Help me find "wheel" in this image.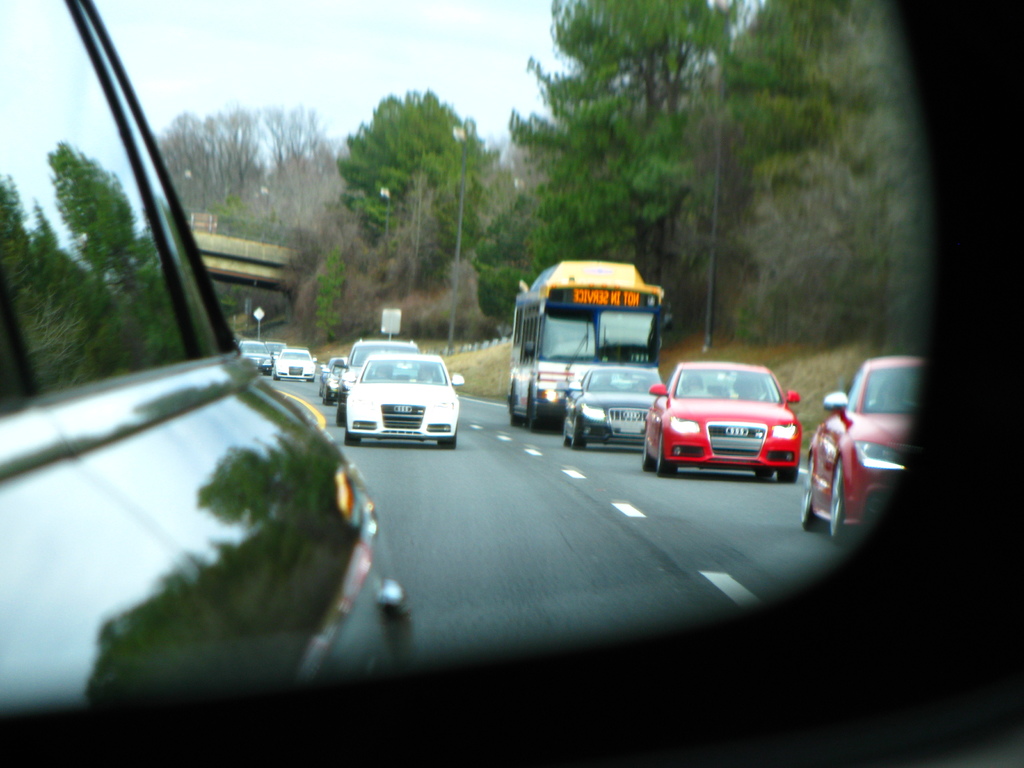
Found it: left=779, top=459, right=800, bottom=488.
